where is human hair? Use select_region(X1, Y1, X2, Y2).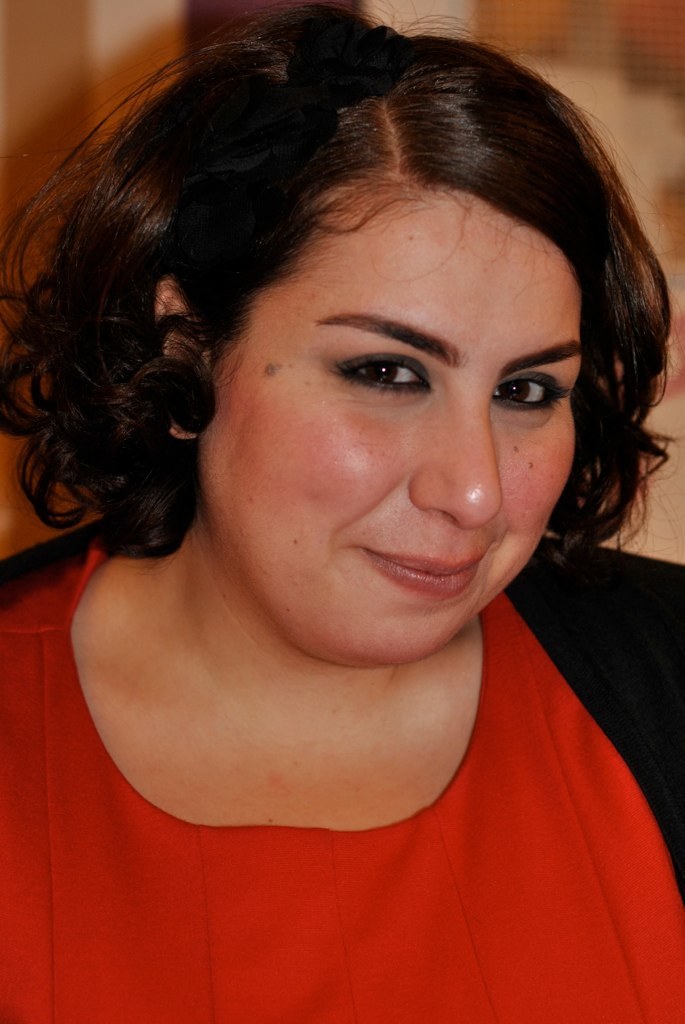
select_region(14, 23, 655, 713).
